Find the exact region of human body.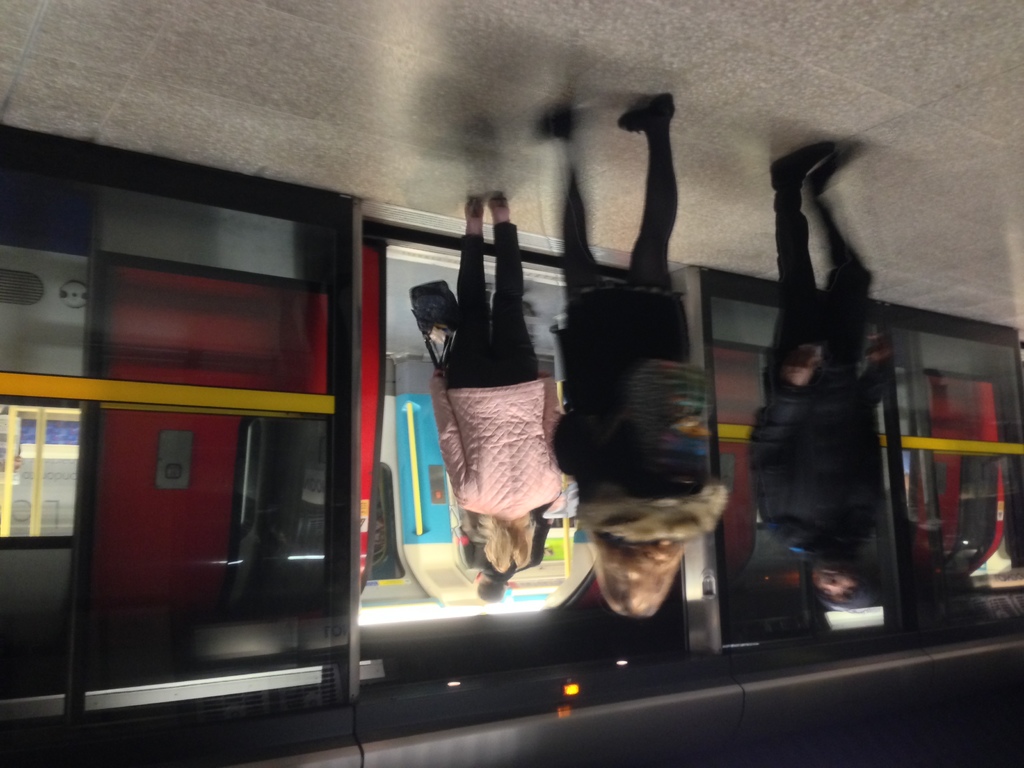
Exact region: <box>428,192,564,576</box>.
